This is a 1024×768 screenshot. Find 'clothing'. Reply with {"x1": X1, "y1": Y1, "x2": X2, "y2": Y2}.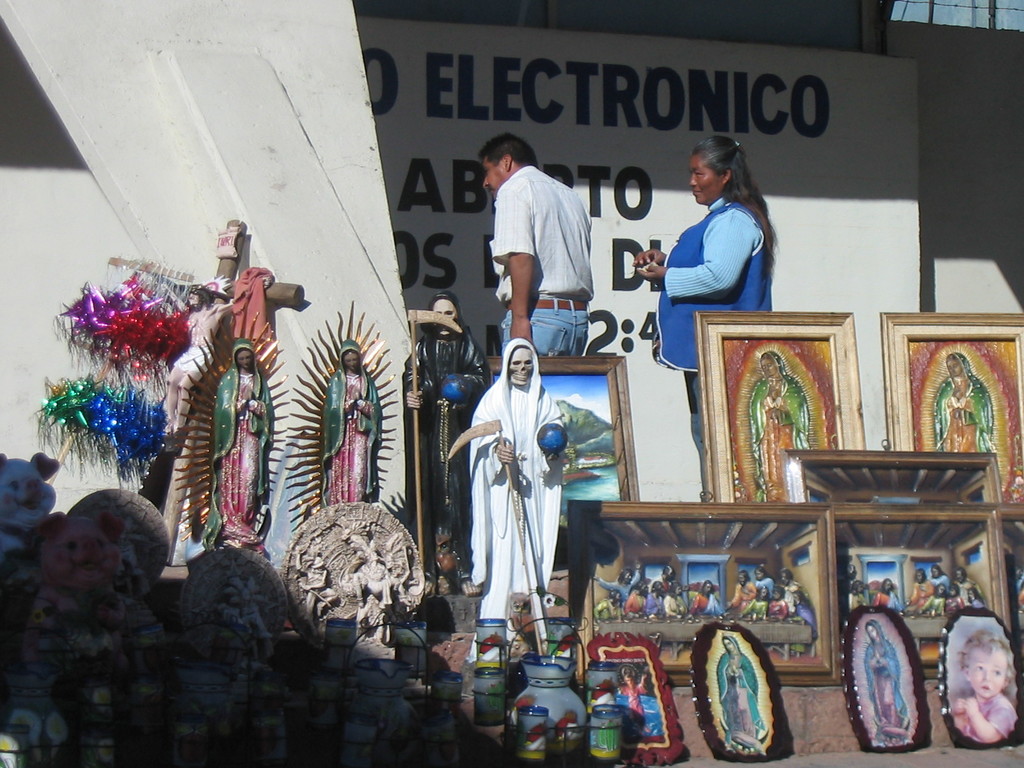
{"x1": 933, "y1": 351, "x2": 993, "y2": 451}.
